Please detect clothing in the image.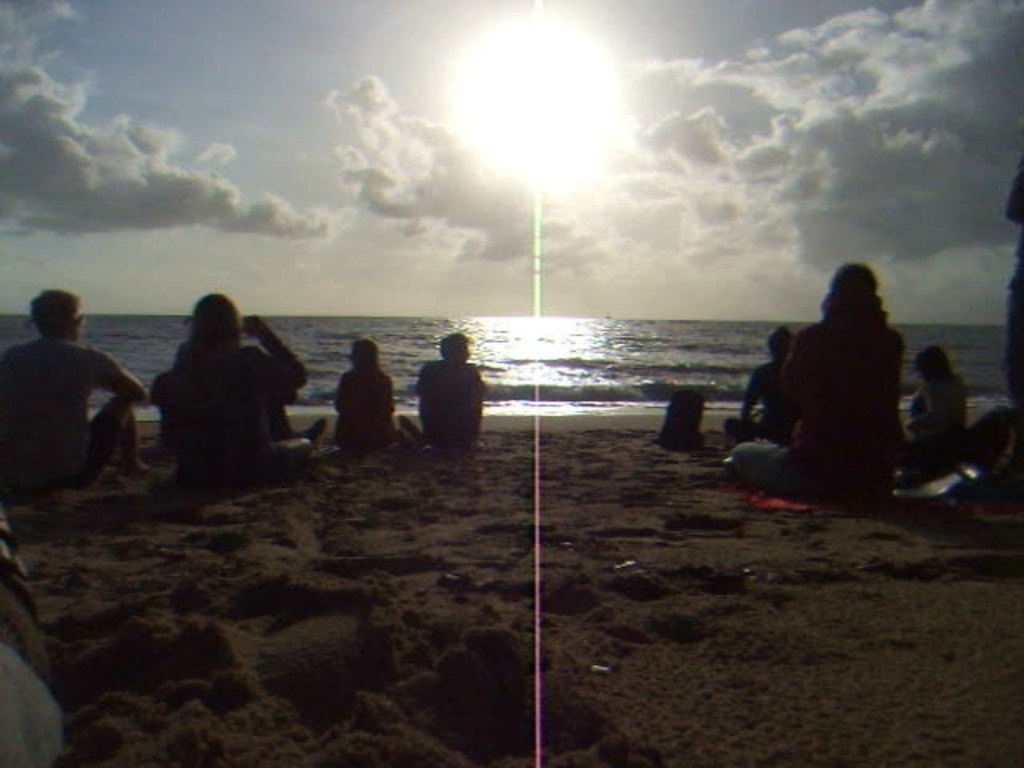
crop(733, 318, 899, 493).
